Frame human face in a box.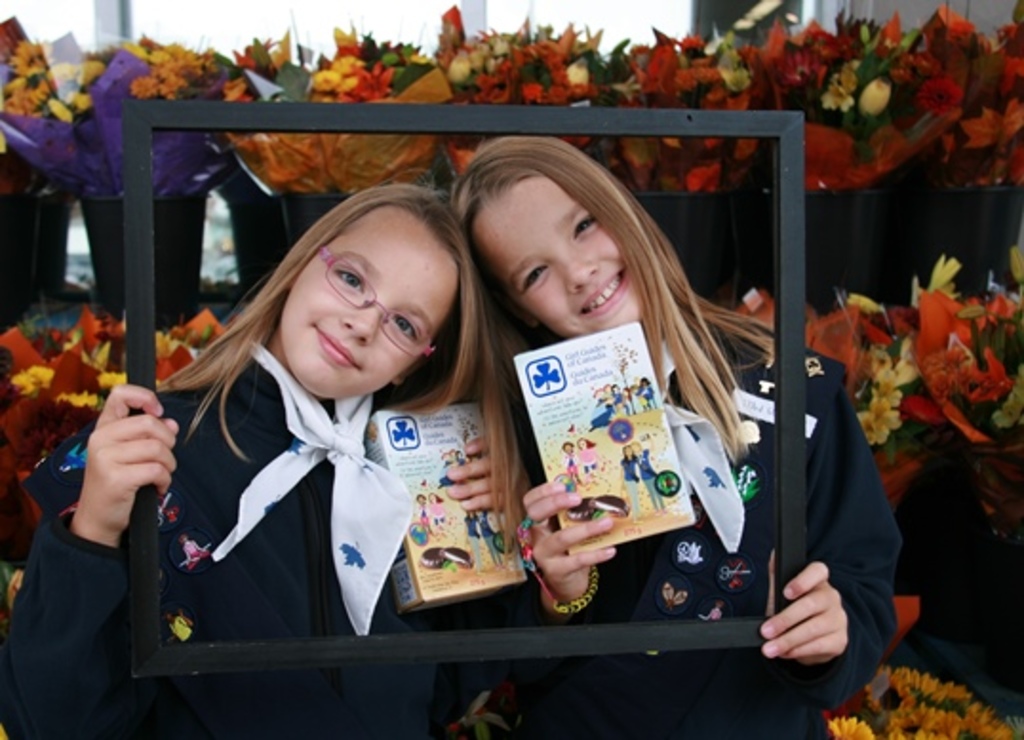
[x1=464, y1=173, x2=643, y2=341].
